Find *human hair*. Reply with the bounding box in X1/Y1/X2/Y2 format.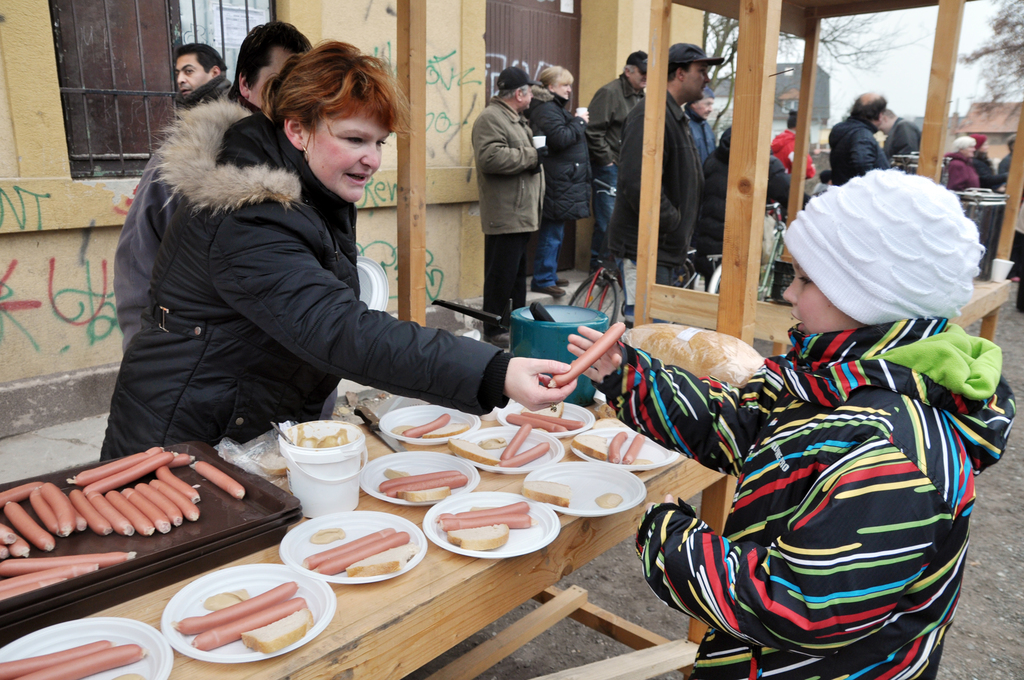
500/81/518/99.
